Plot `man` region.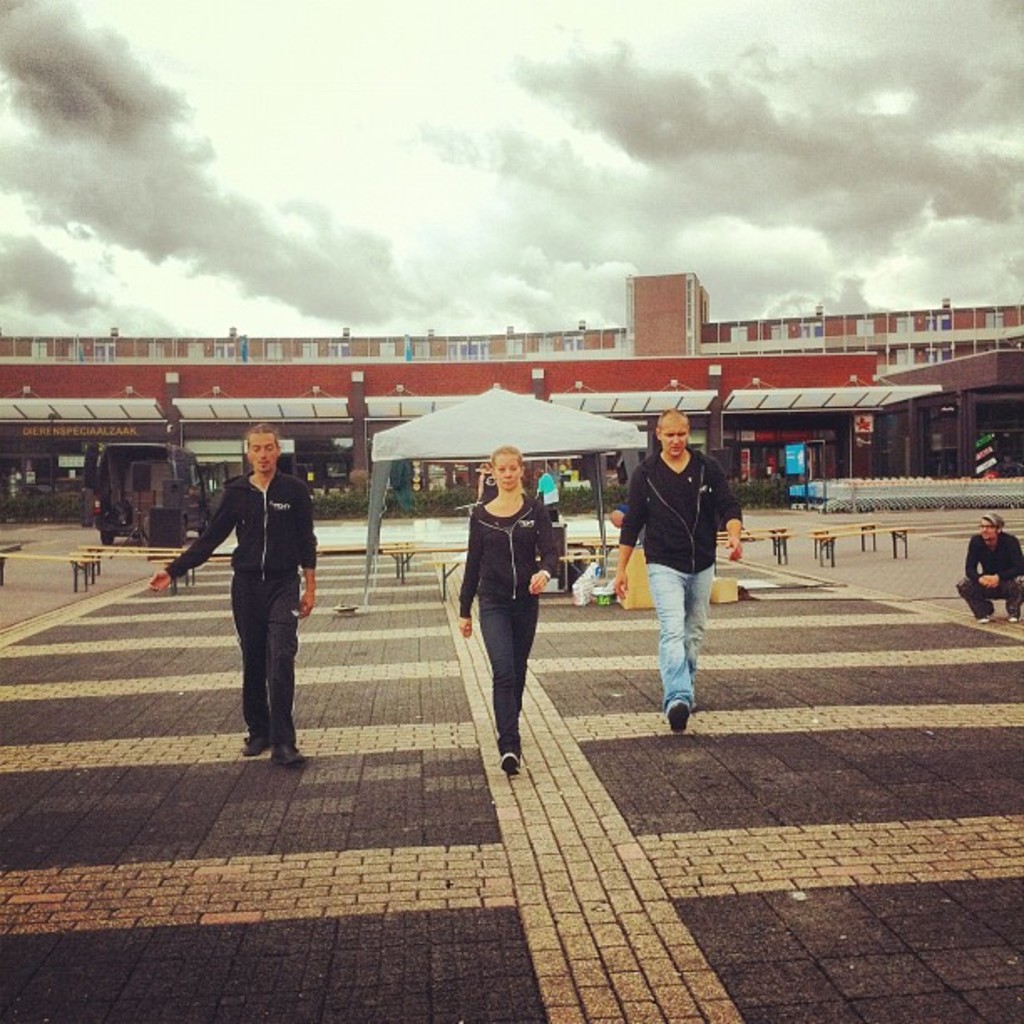
Plotted at box(604, 412, 745, 735).
